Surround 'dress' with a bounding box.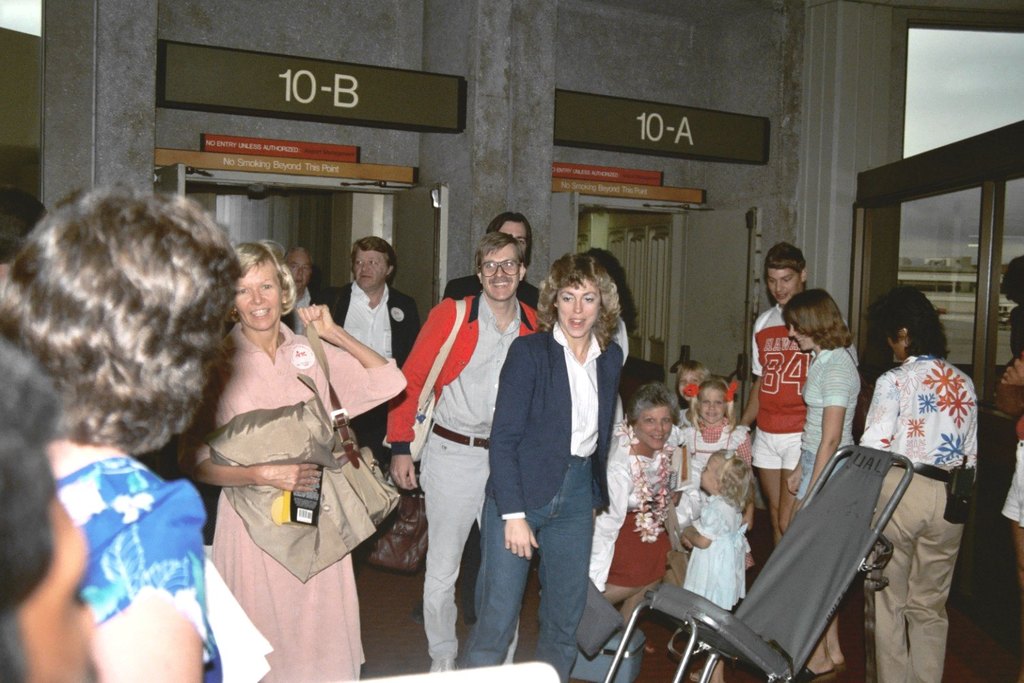
<box>175,321,406,682</box>.
